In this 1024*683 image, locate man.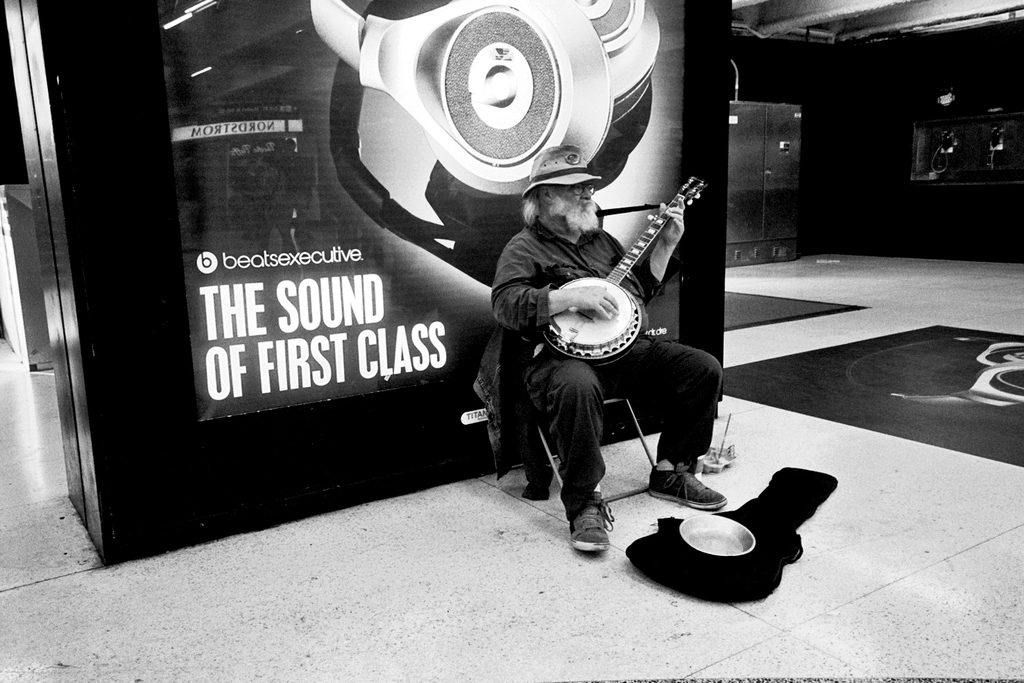
Bounding box: [left=490, top=144, right=727, bottom=554].
